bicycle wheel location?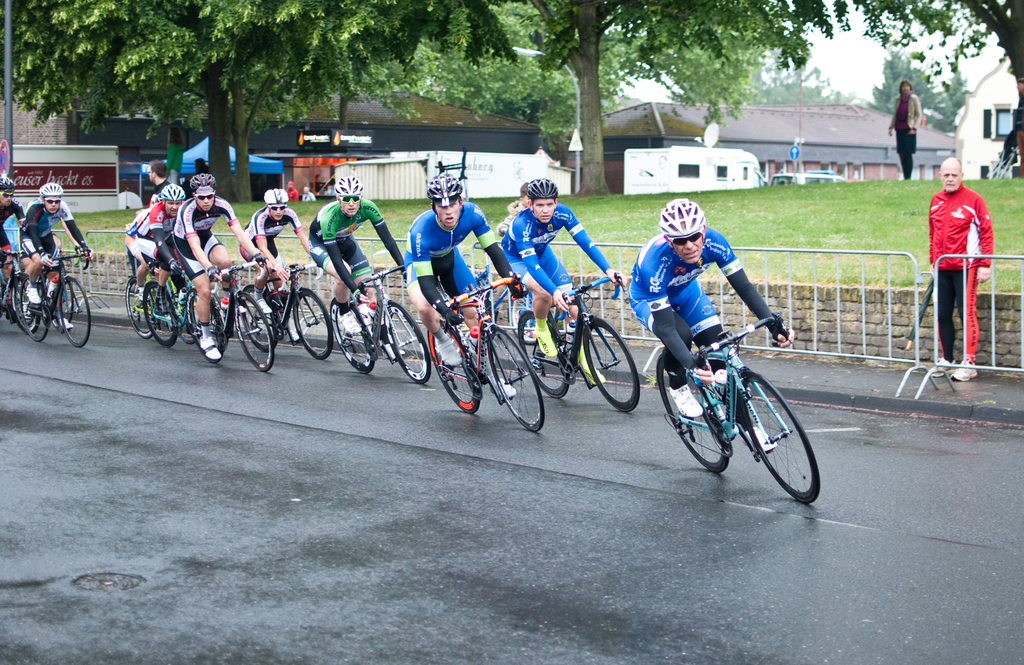
x1=746, y1=370, x2=813, y2=507
